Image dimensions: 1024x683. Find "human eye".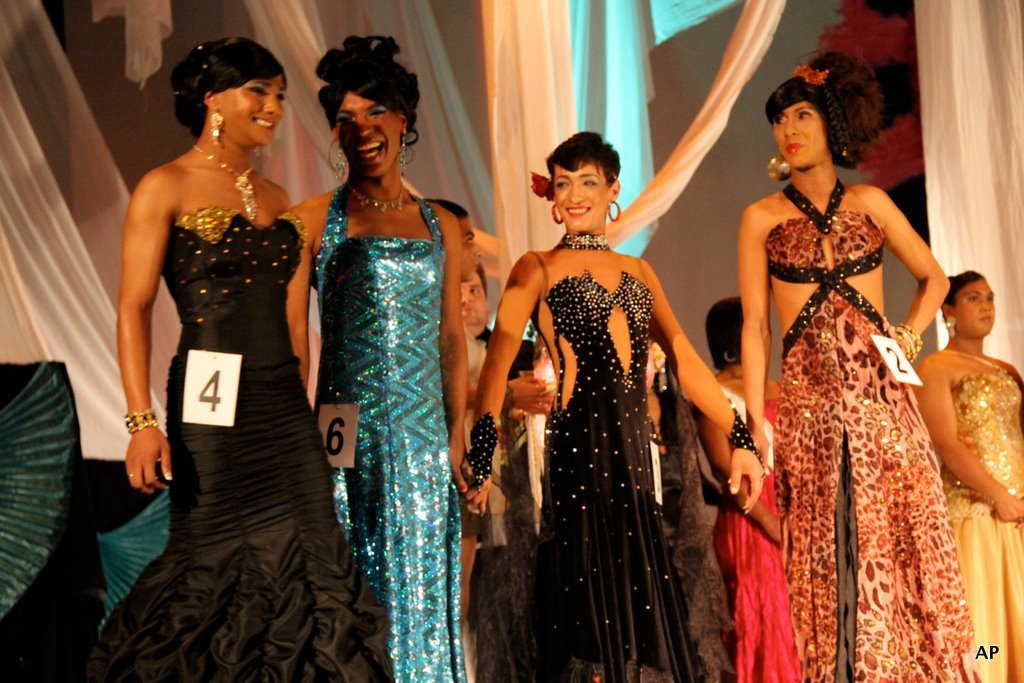
370:102:388:120.
